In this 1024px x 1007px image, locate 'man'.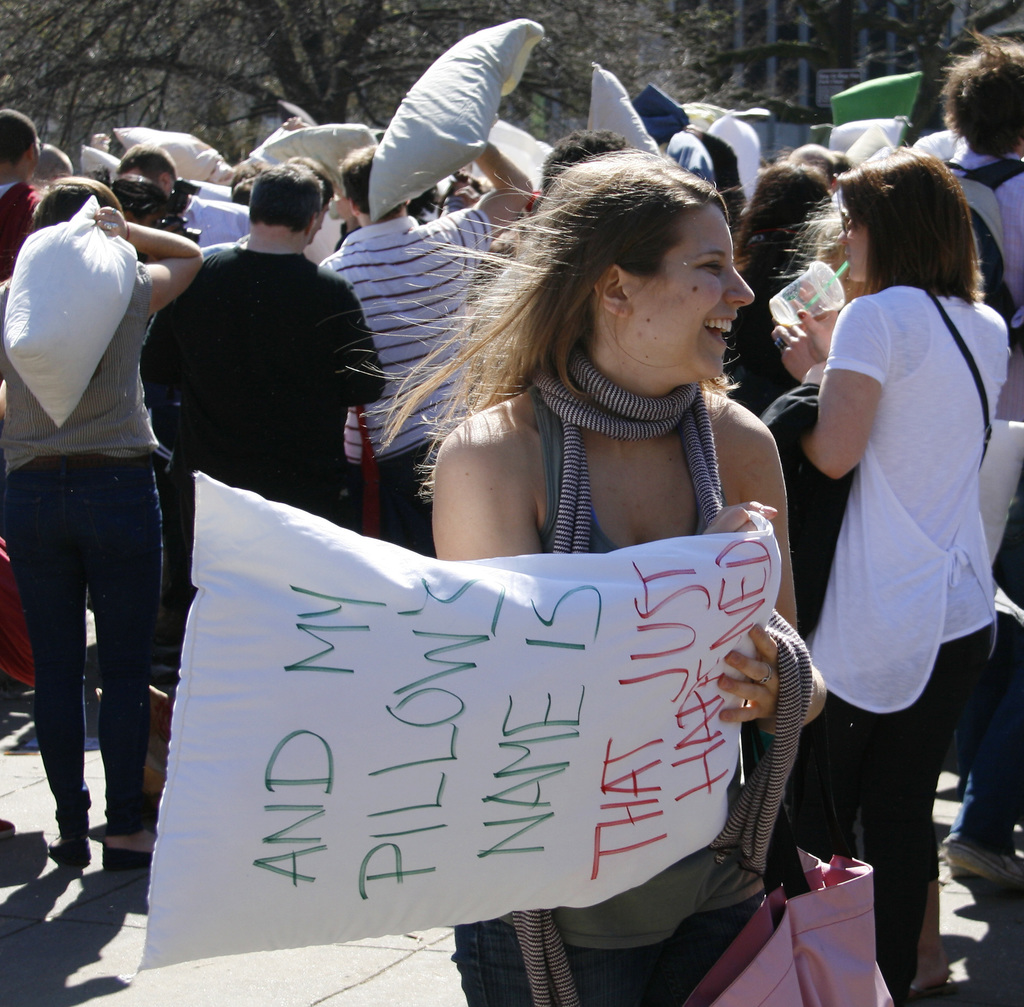
Bounding box: box(122, 145, 200, 204).
